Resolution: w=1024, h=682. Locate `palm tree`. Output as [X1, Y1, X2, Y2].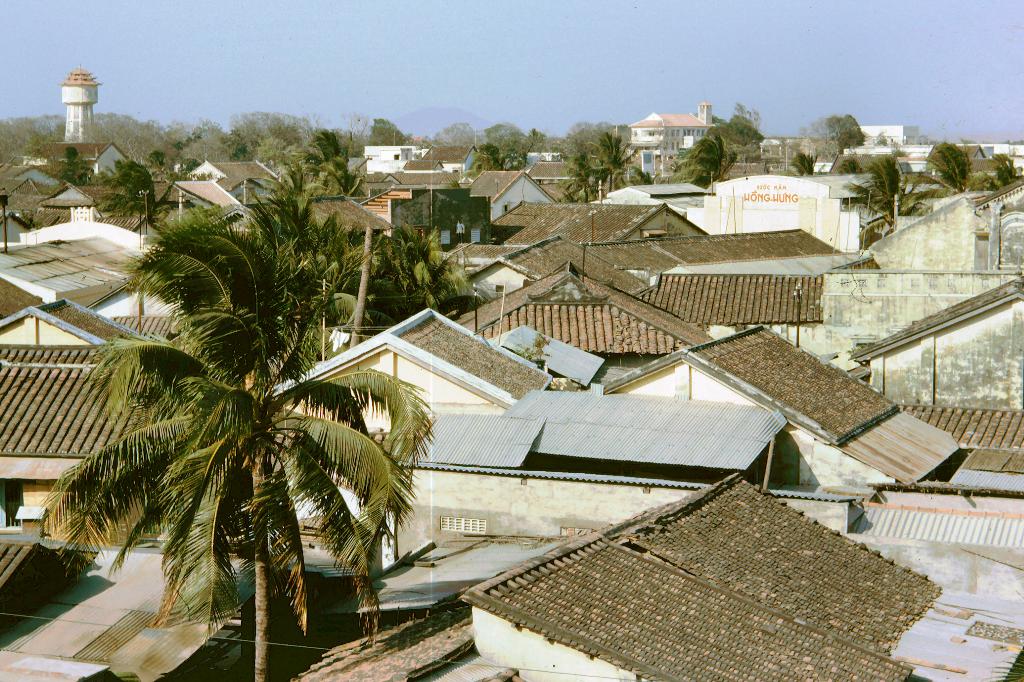
[295, 126, 356, 196].
